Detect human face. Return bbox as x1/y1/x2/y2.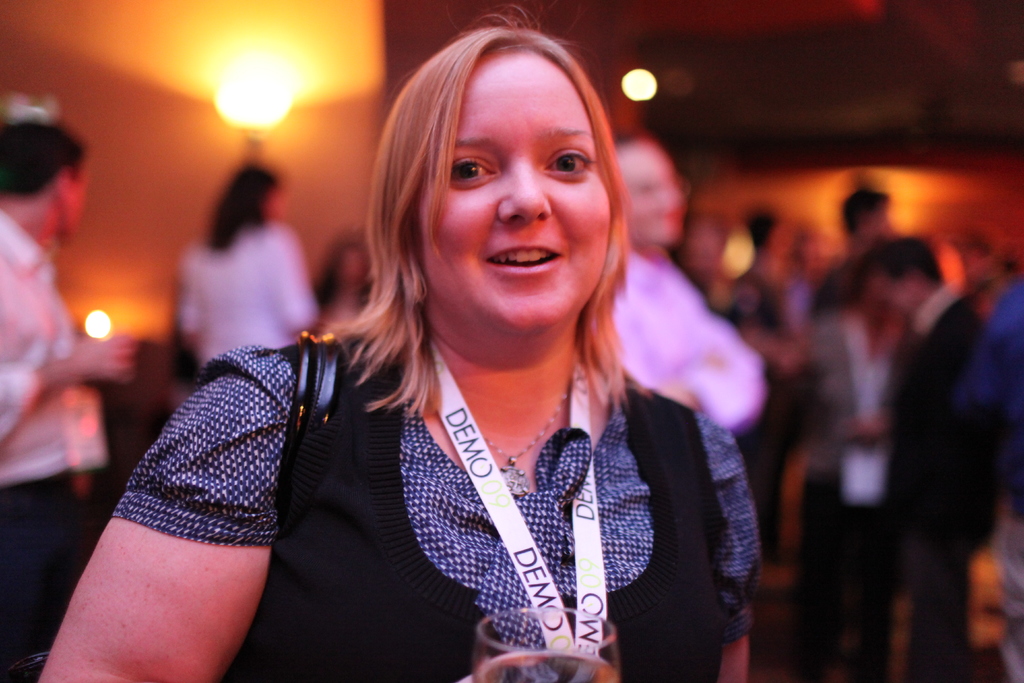
621/148/681/238.
